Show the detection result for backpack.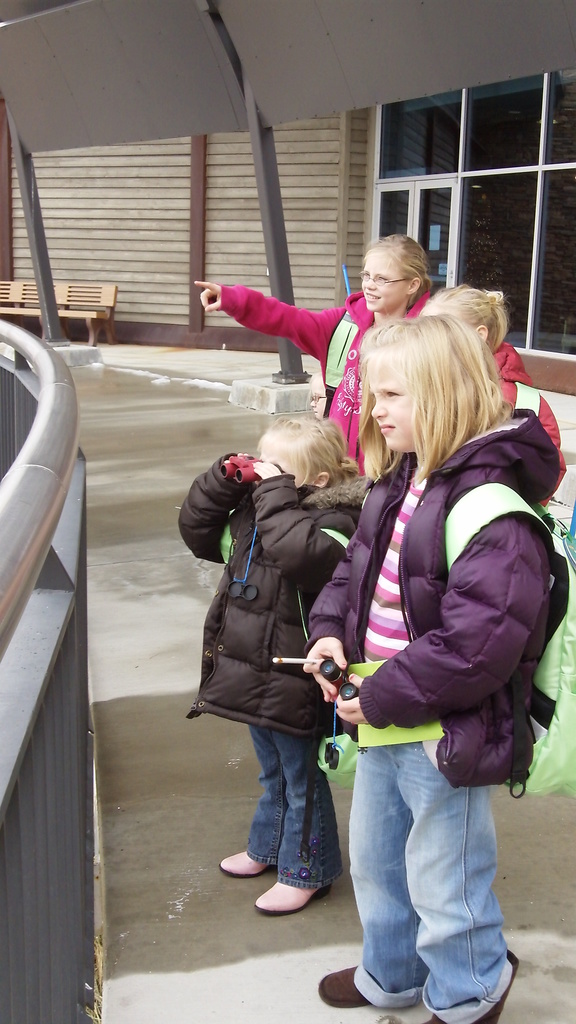
box=[445, 481, 575, 798].
